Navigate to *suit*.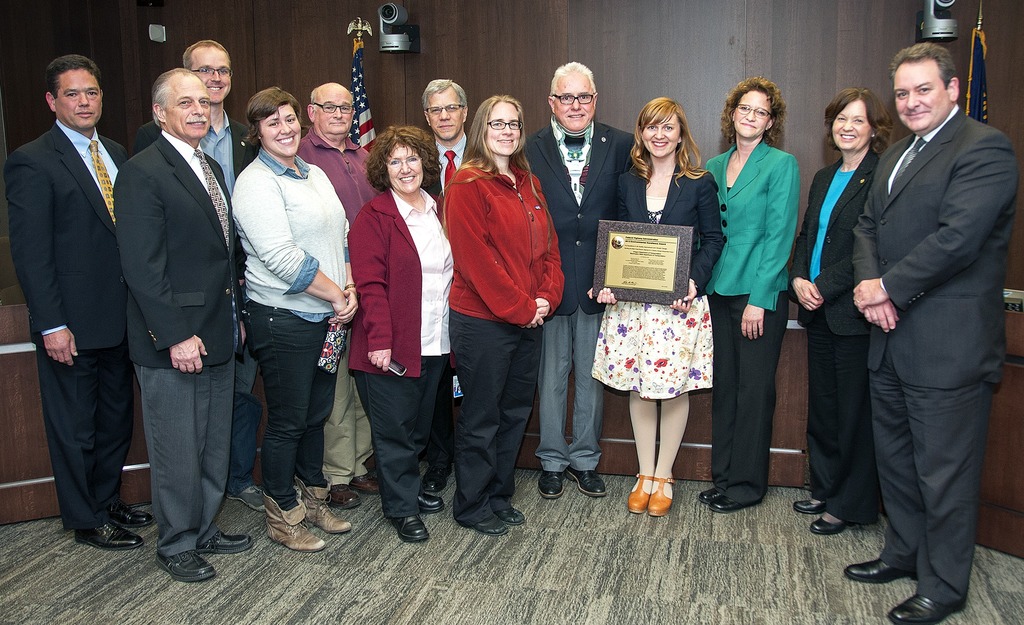
Navigation target: box=[425, 133, 472, 460].
